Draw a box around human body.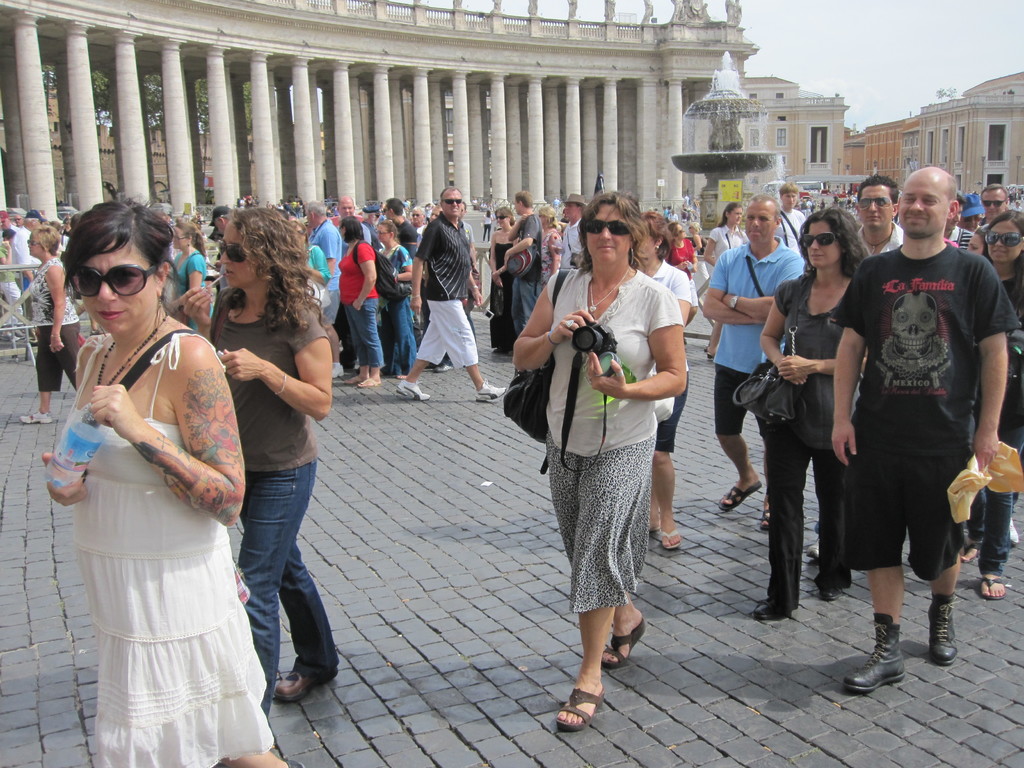
(left=184, top=278, right=330, bottom=730).
